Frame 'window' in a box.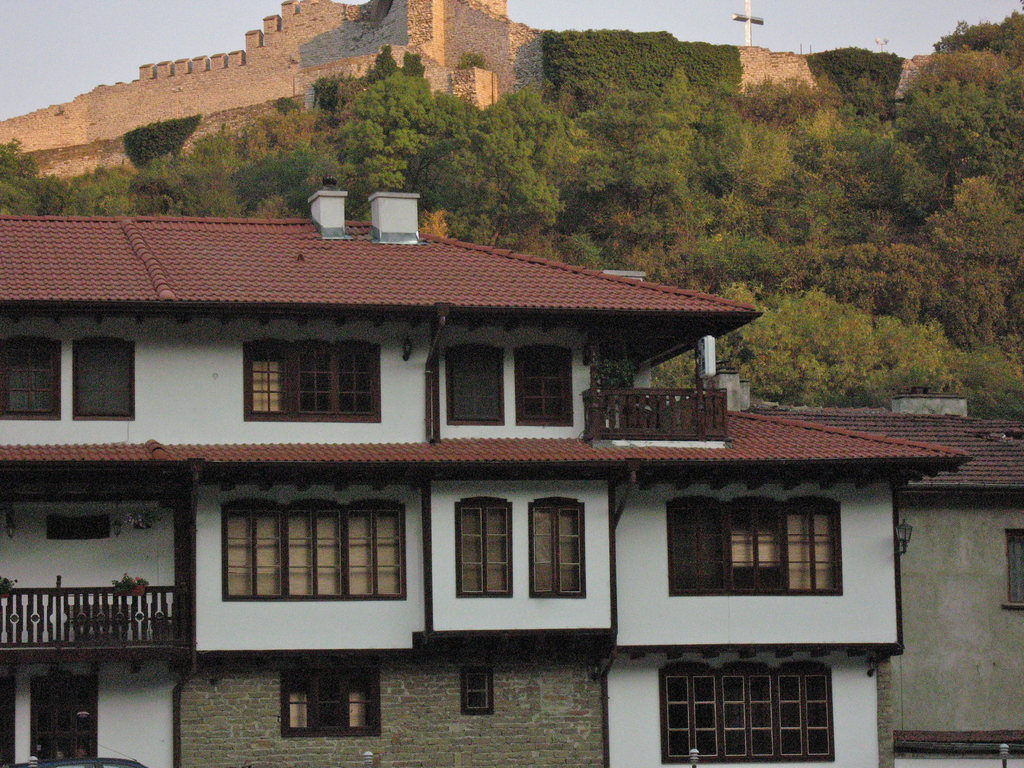
region(43, 506, 116, 544).
